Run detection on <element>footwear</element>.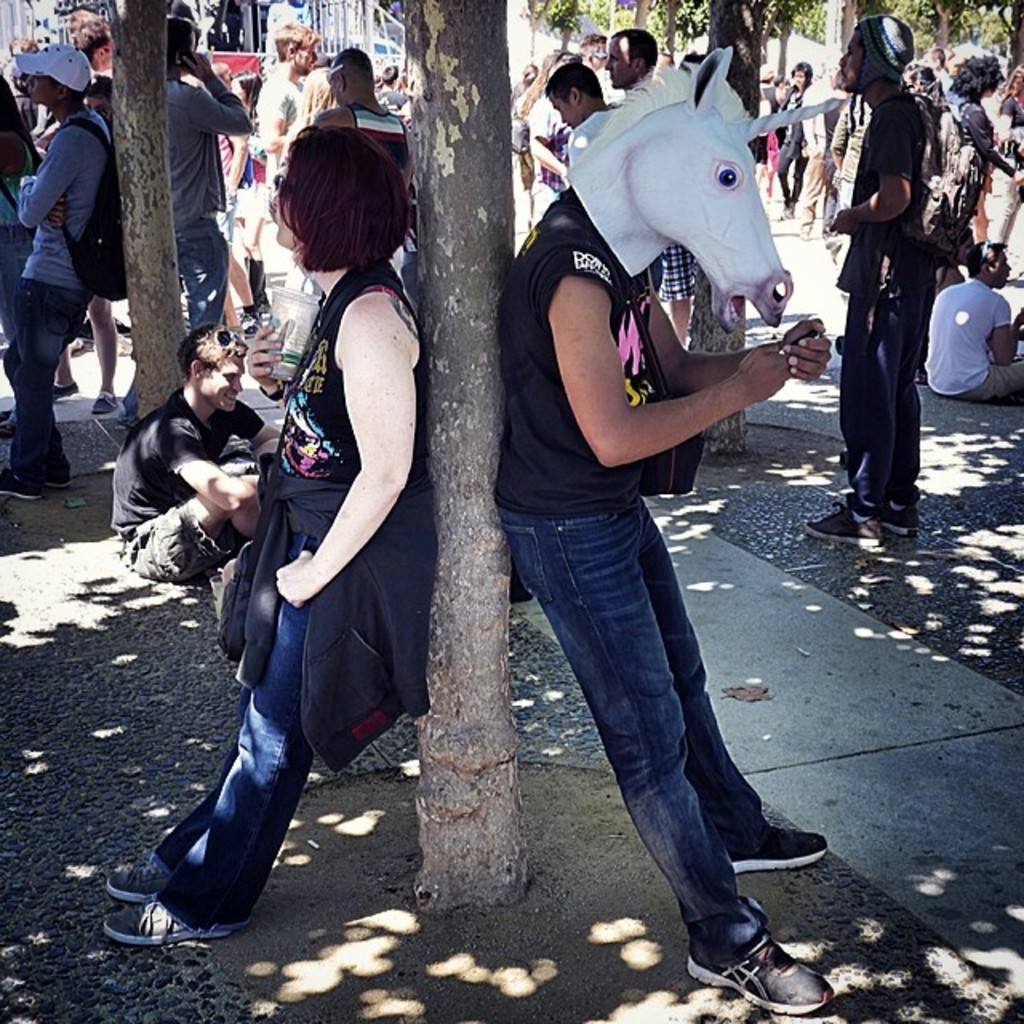
Result: crop(680, 930, 850, 1019).
